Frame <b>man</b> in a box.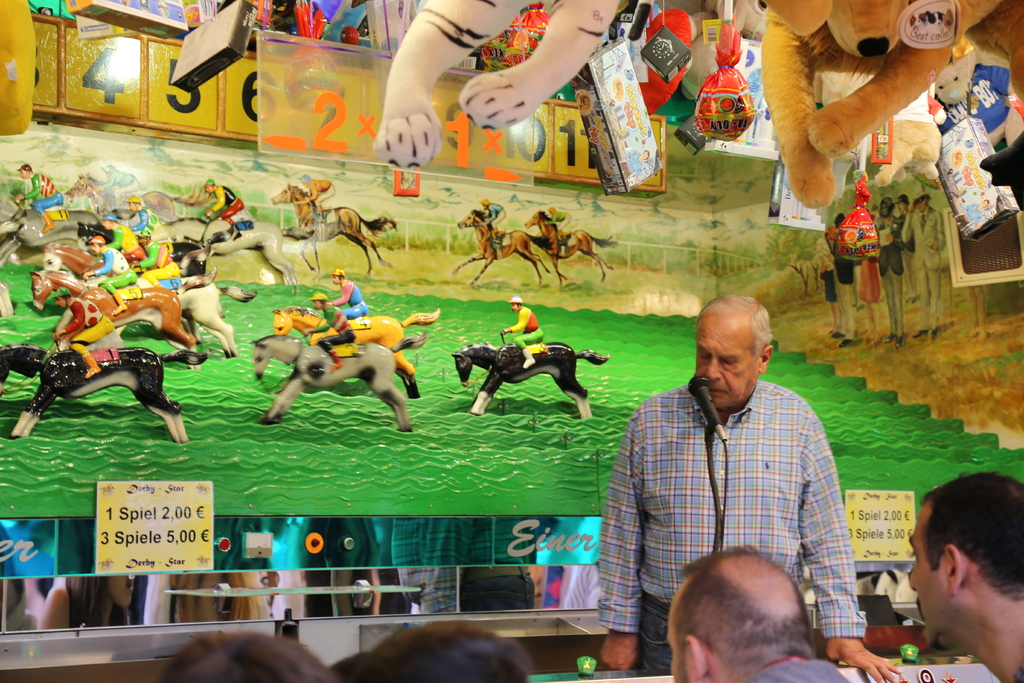
x1=86 y1=236 x2=135 y2=315.
